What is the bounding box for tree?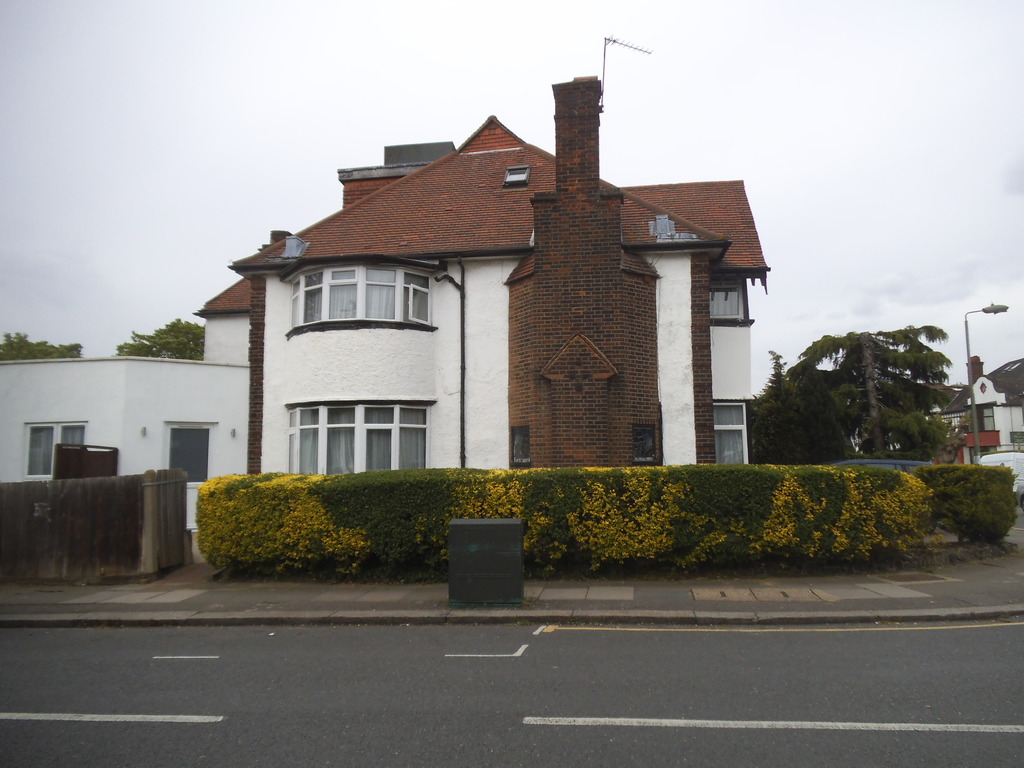
(115, 316, 205, 363).
